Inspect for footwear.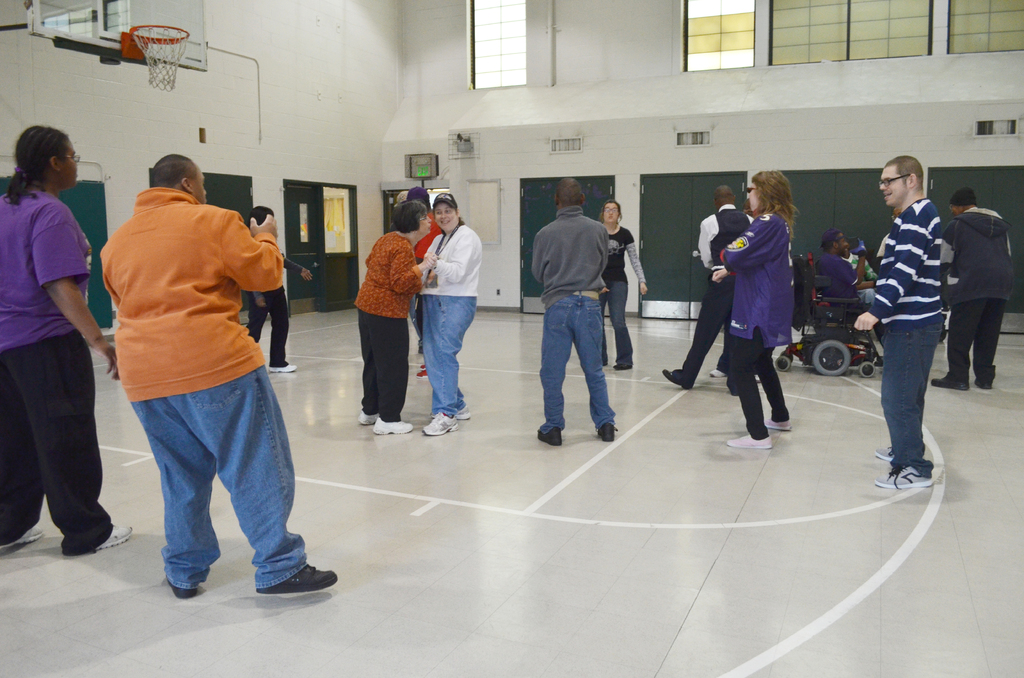
Inspection: (166, 577, 198, 601).
